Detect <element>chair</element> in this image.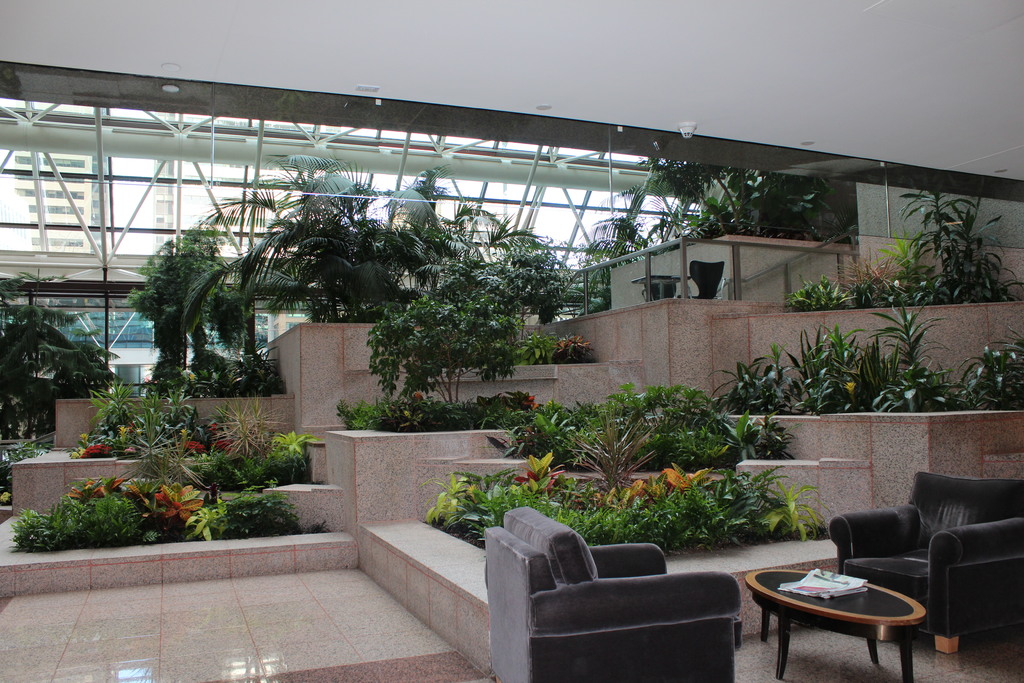
Detection: (851, 465, 1016, 661).
